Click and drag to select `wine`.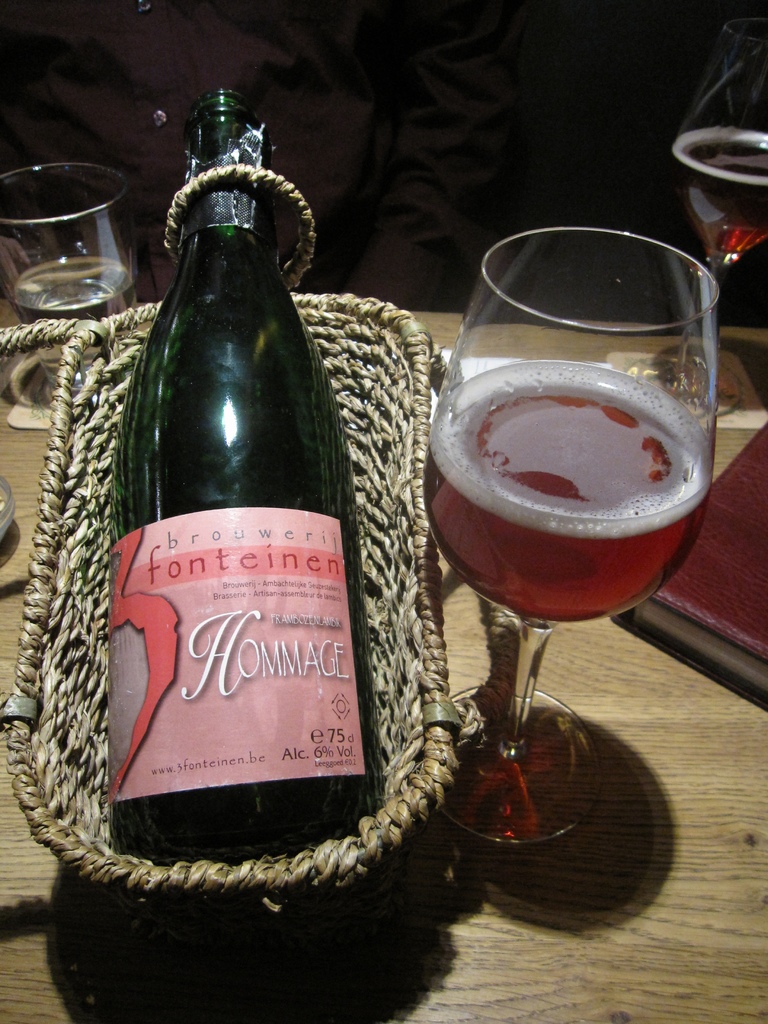
Selection: bbox=[675, 130, 767, 254].
